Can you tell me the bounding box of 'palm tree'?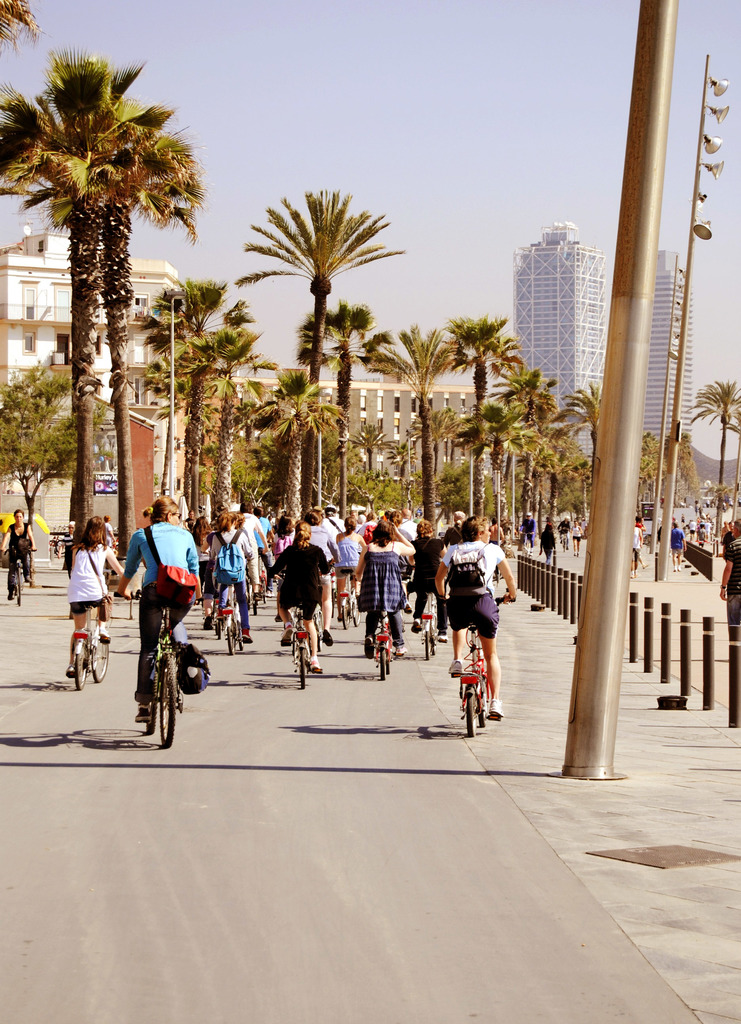
select_region(371, 330, 460, 529).
